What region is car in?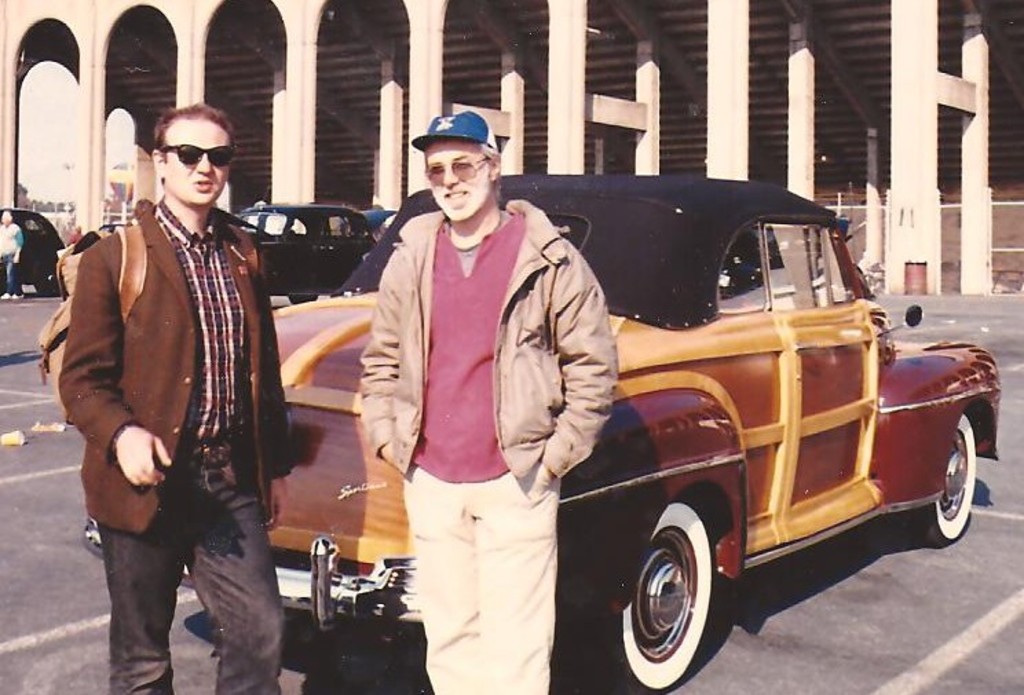
locate(201, 149, 948, 677).
